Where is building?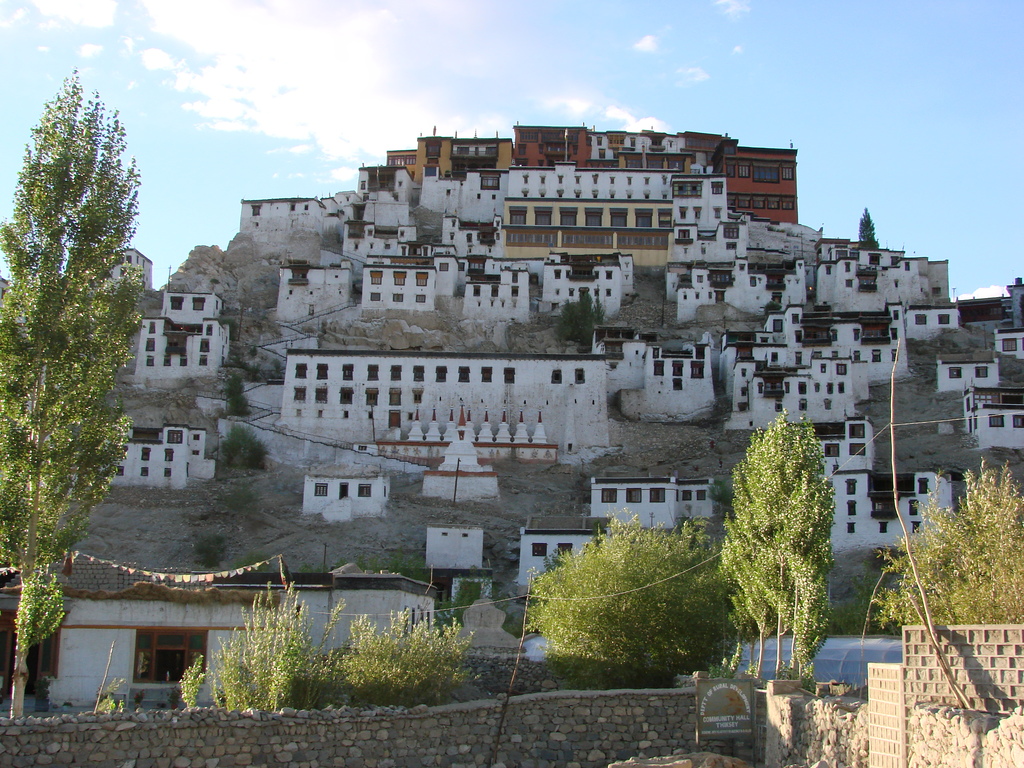
[x1=275, y1=259, x2=351, y2=327].
